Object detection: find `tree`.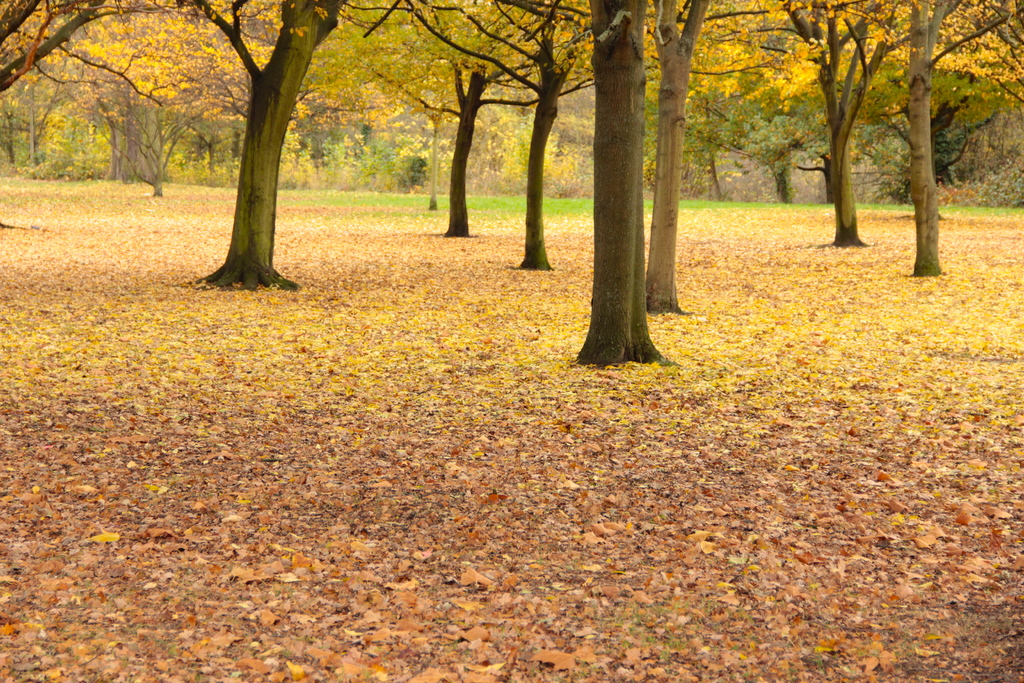
l=634, t=0, r=1023, b=238.
